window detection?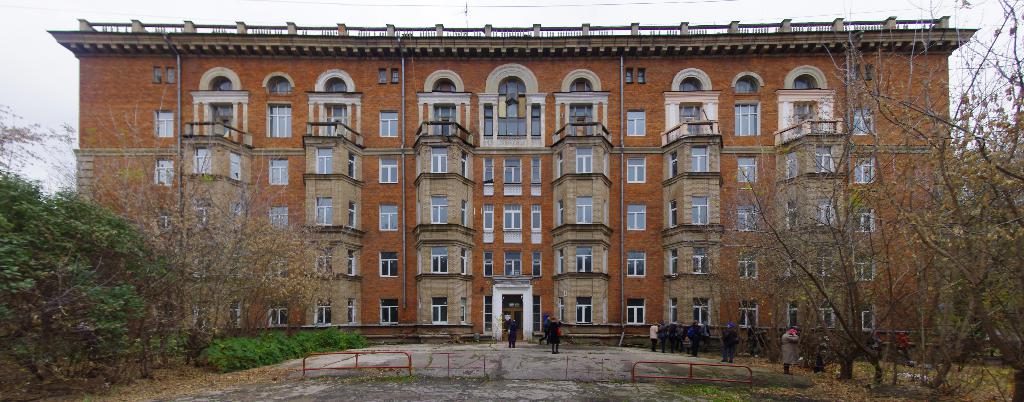
select_region(694, 297, 711, 327)
